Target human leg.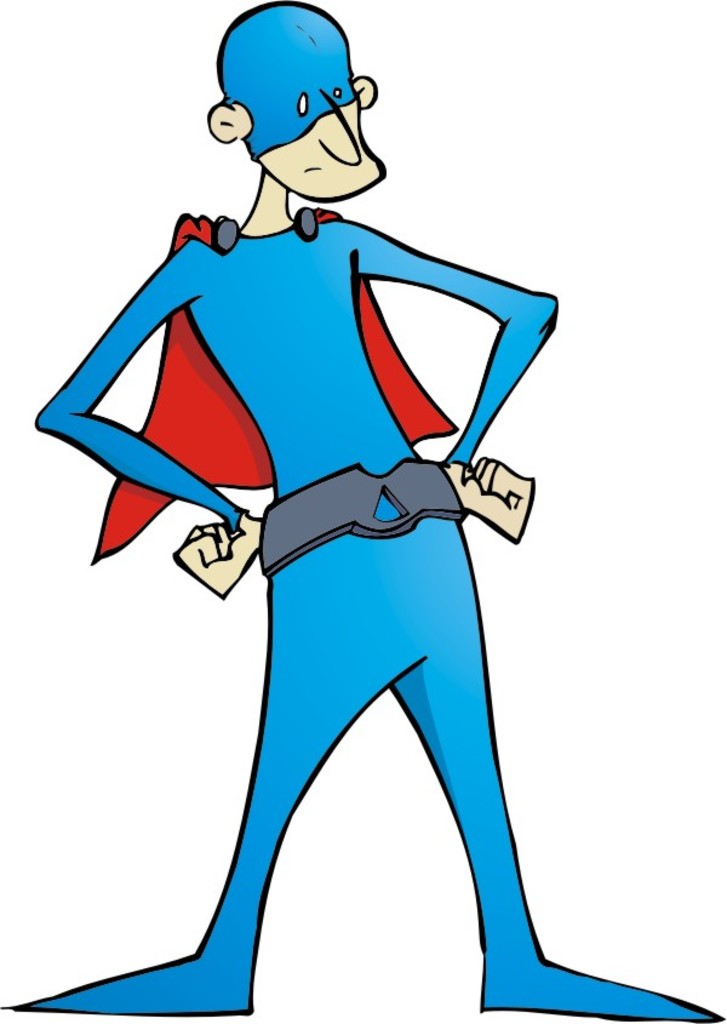
Target region: locate(19, 582, 384, 1011).
